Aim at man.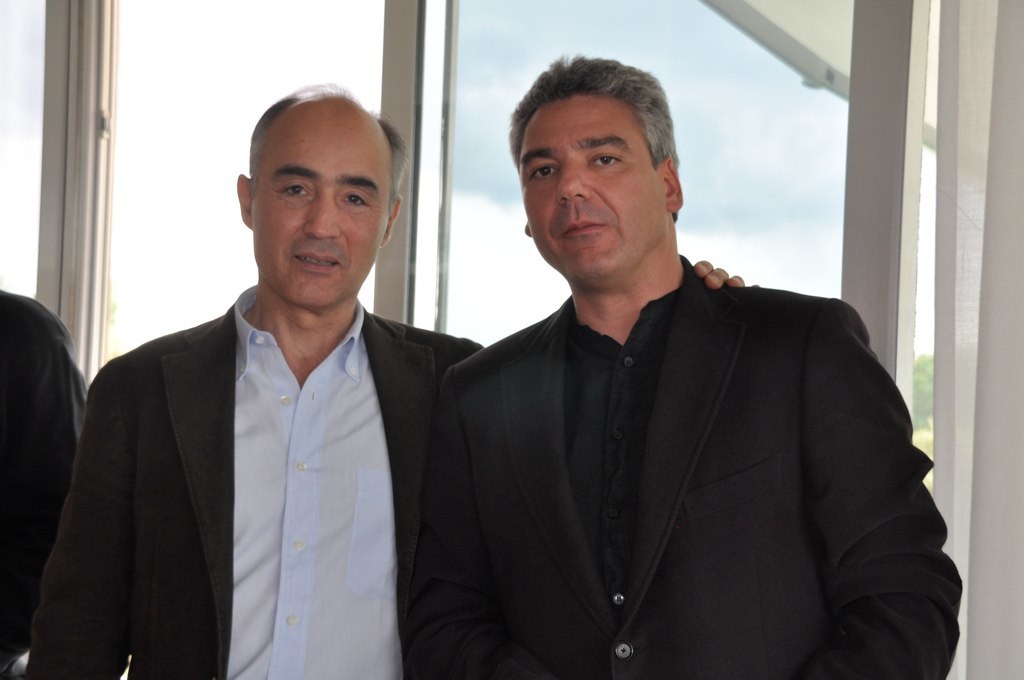
Aimed at bbox=(21, 81, 745, 679).
